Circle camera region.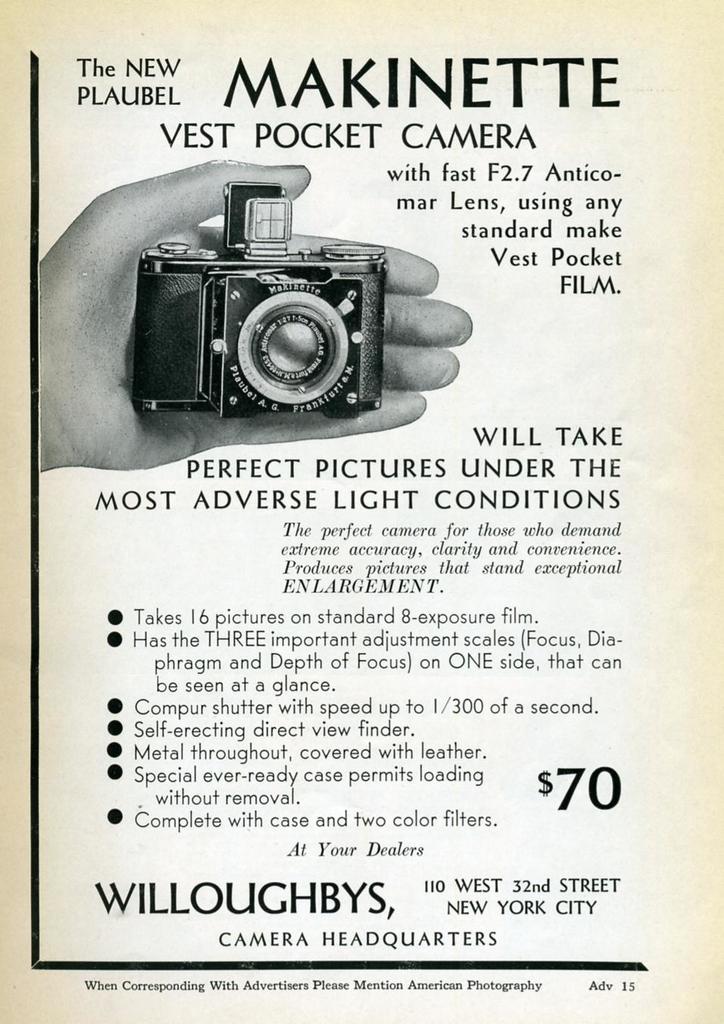
Region: rect(131, 175, 386, 419).
